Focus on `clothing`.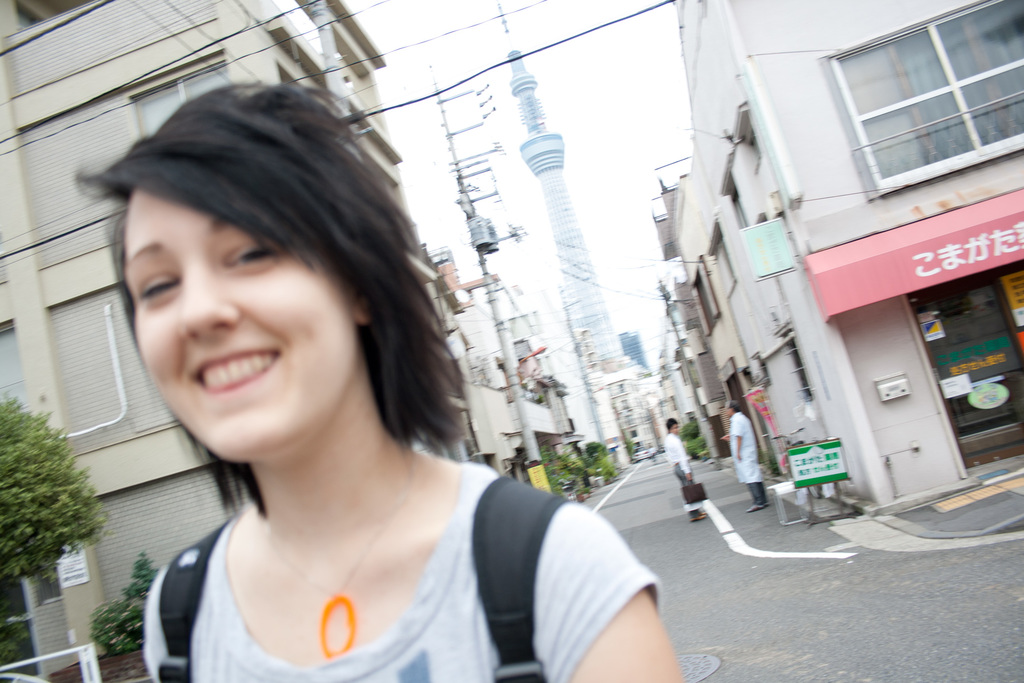
Focused at region(728, 411, 767, 505).
